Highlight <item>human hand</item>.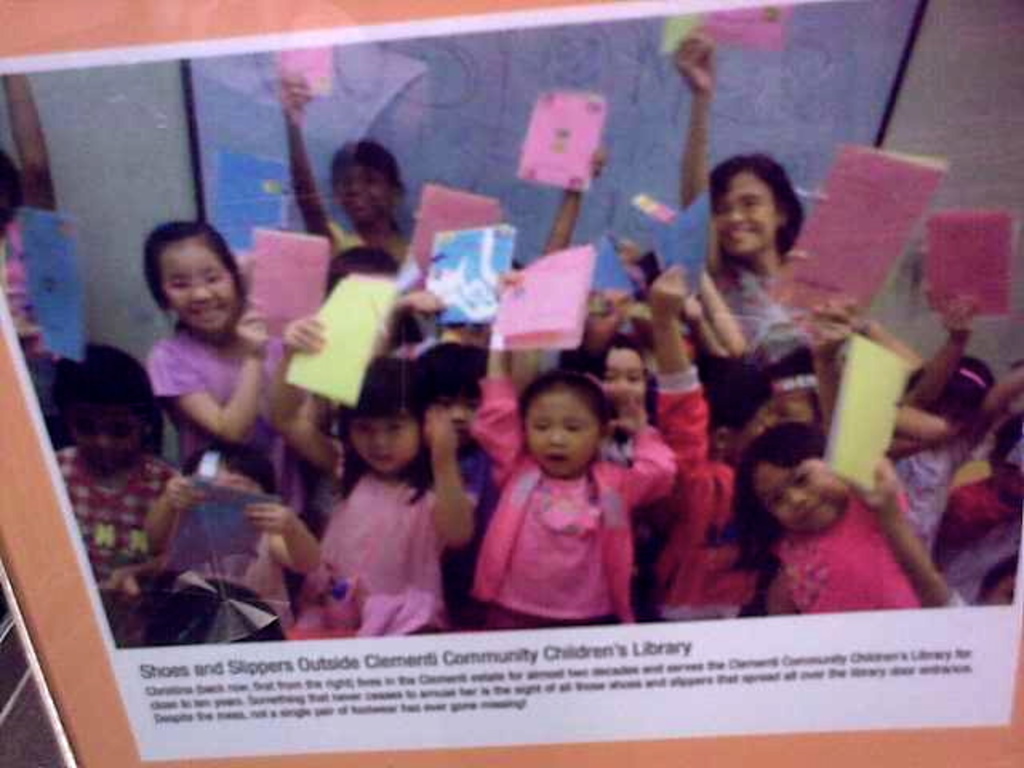
Highlighted region: (277, 67, 310, 128).
